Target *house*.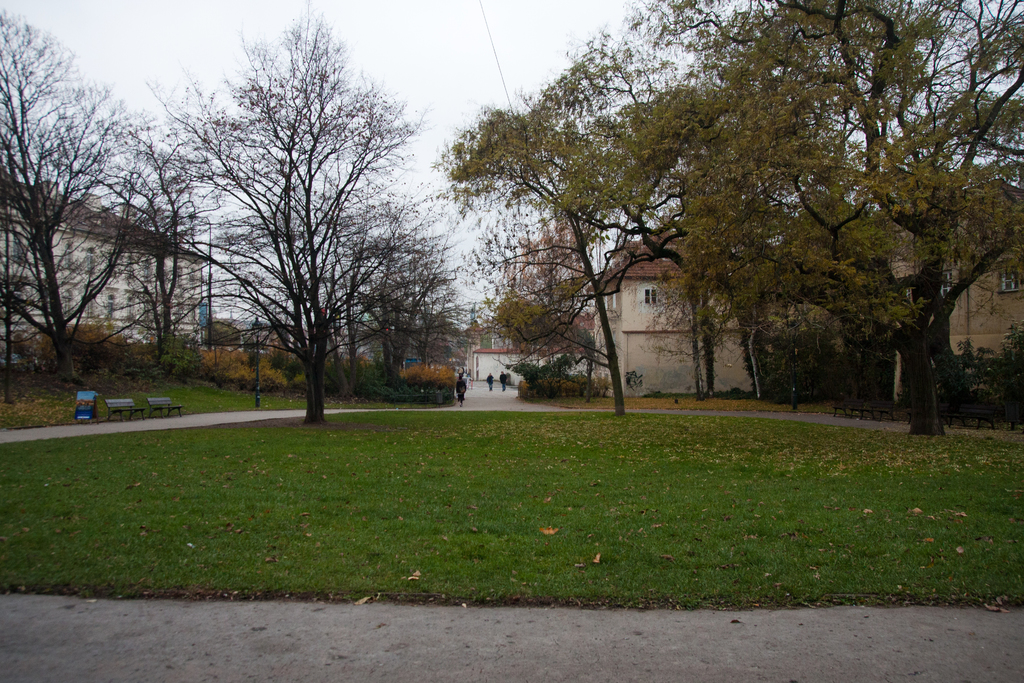
Target region: [586, 243, 745, 391].
